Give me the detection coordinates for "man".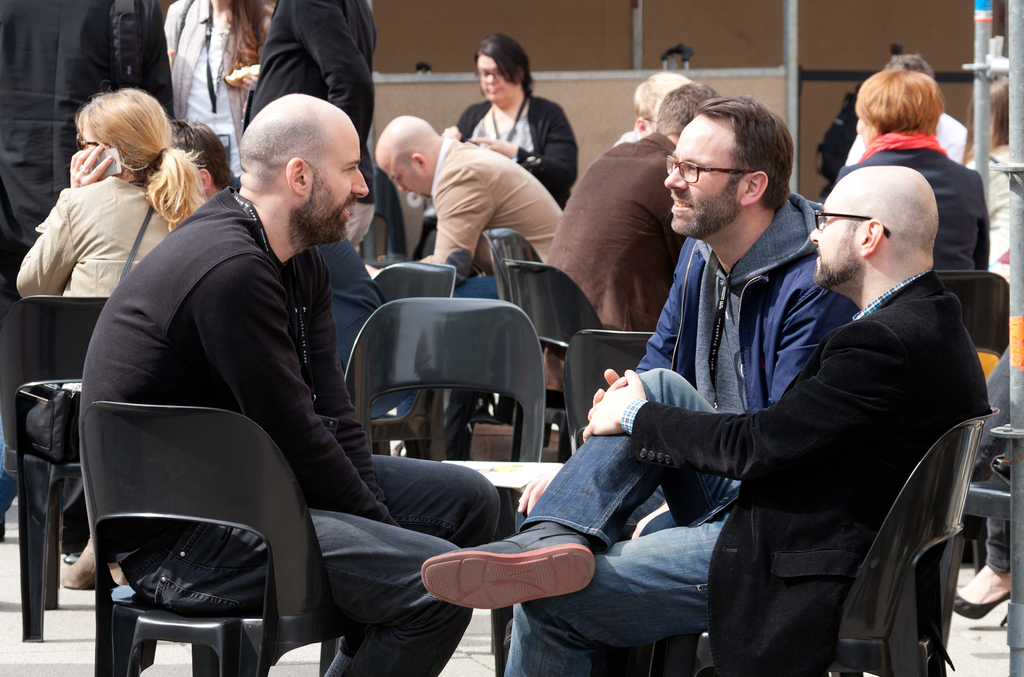
locate(605, 76, 691, 145).
